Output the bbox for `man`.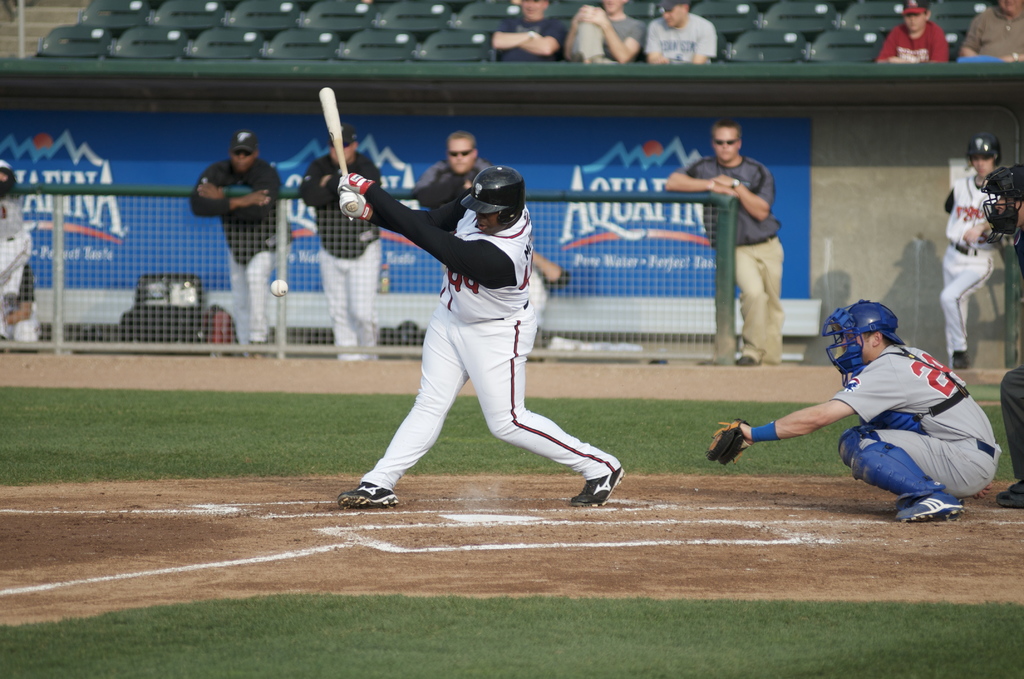
300,116,390,359.
